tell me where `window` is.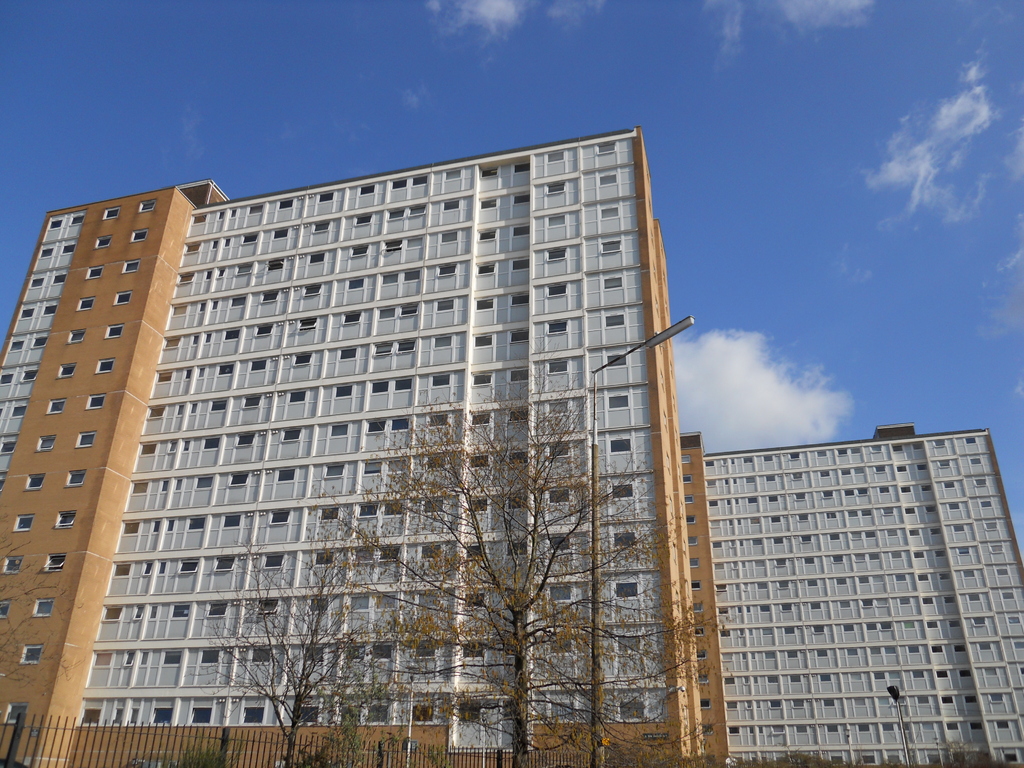
`window` is at l=147, t=405, r=166, b=420.
